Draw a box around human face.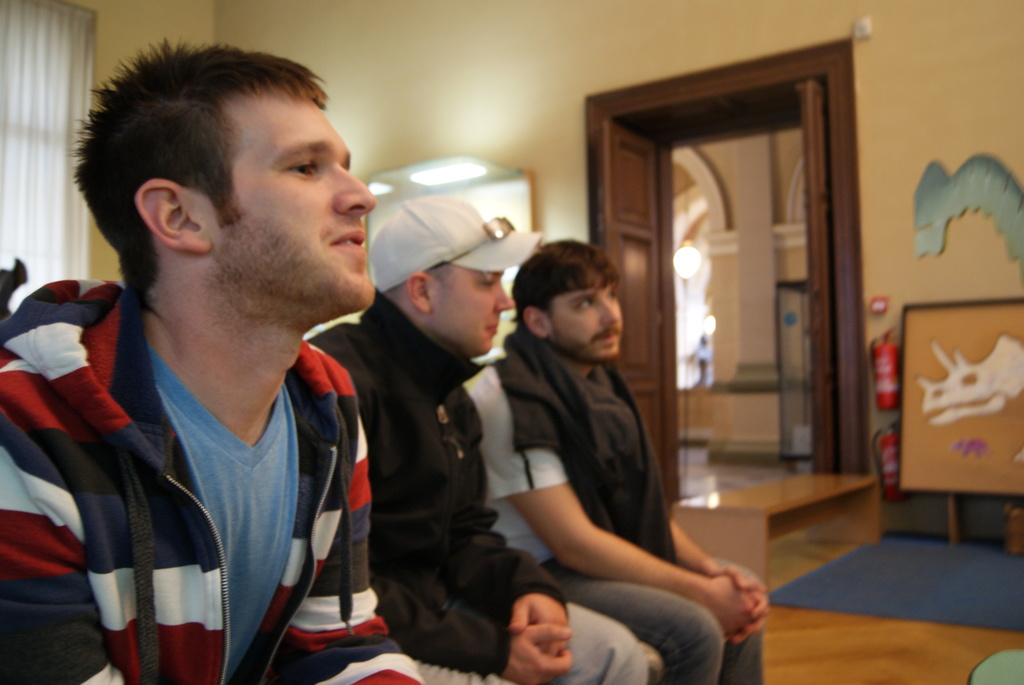
pyautogui.locateOnScreen(204, 84, 378, 307).
